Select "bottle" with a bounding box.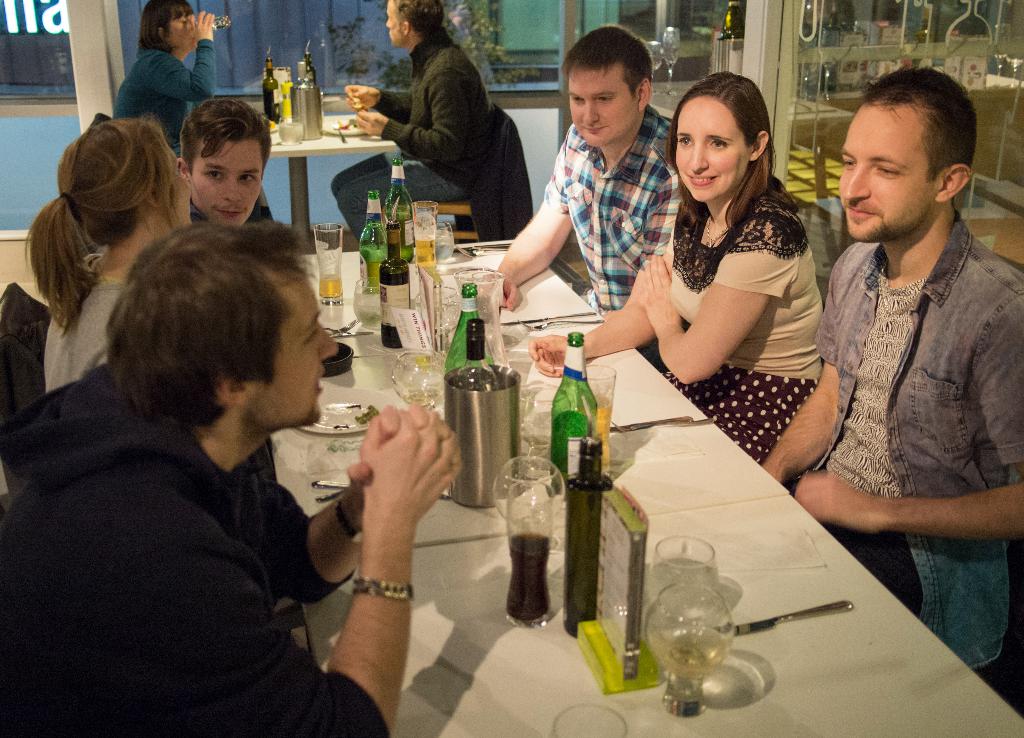
(left=545, top=359, right=605, bottom=479).
